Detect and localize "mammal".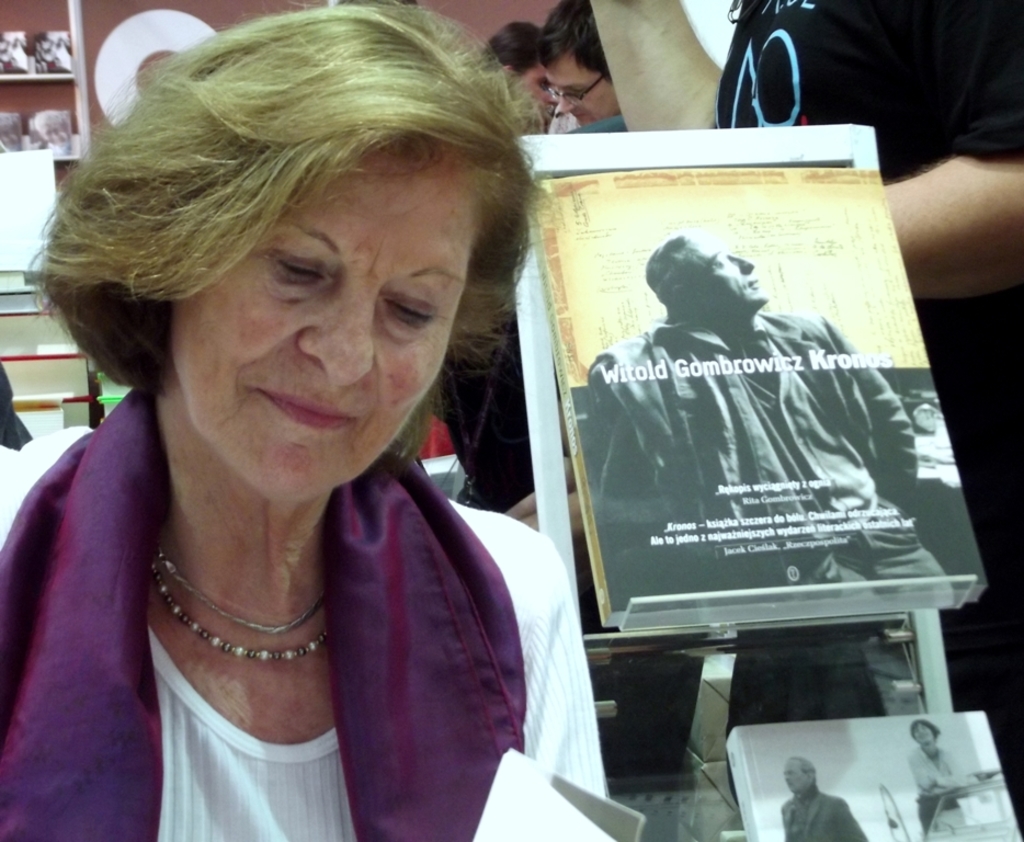
Localized at bbox(0, 357, 30, 452).
